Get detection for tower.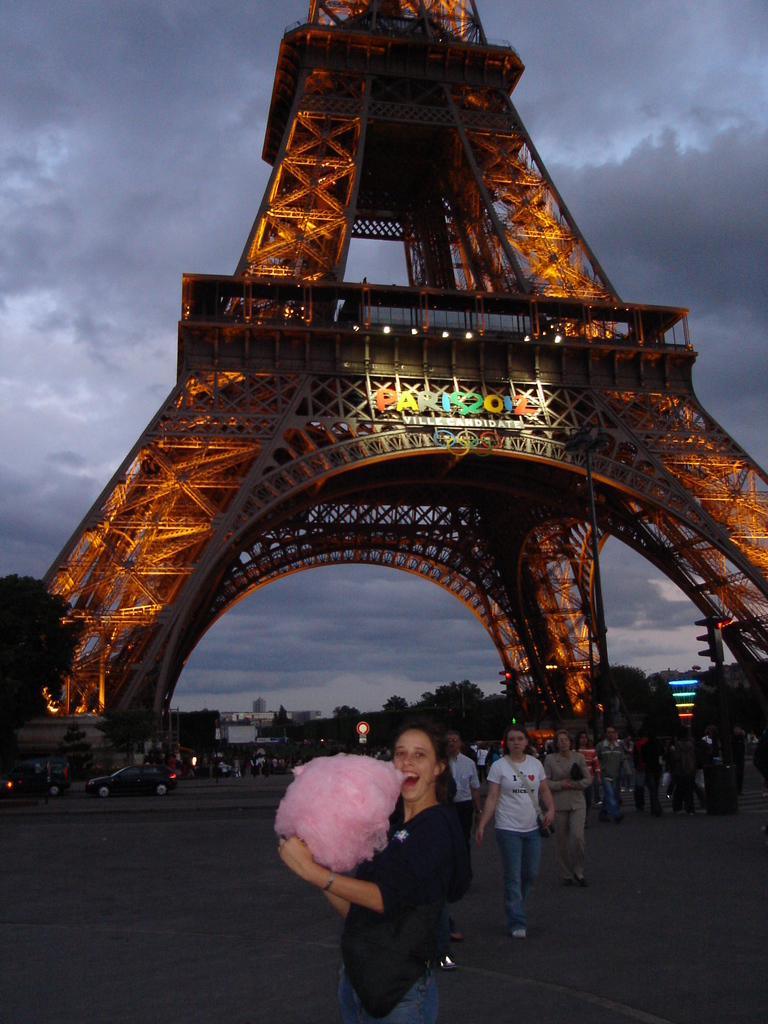
Detection: left=0, top=0, right=767, bottom=780.
